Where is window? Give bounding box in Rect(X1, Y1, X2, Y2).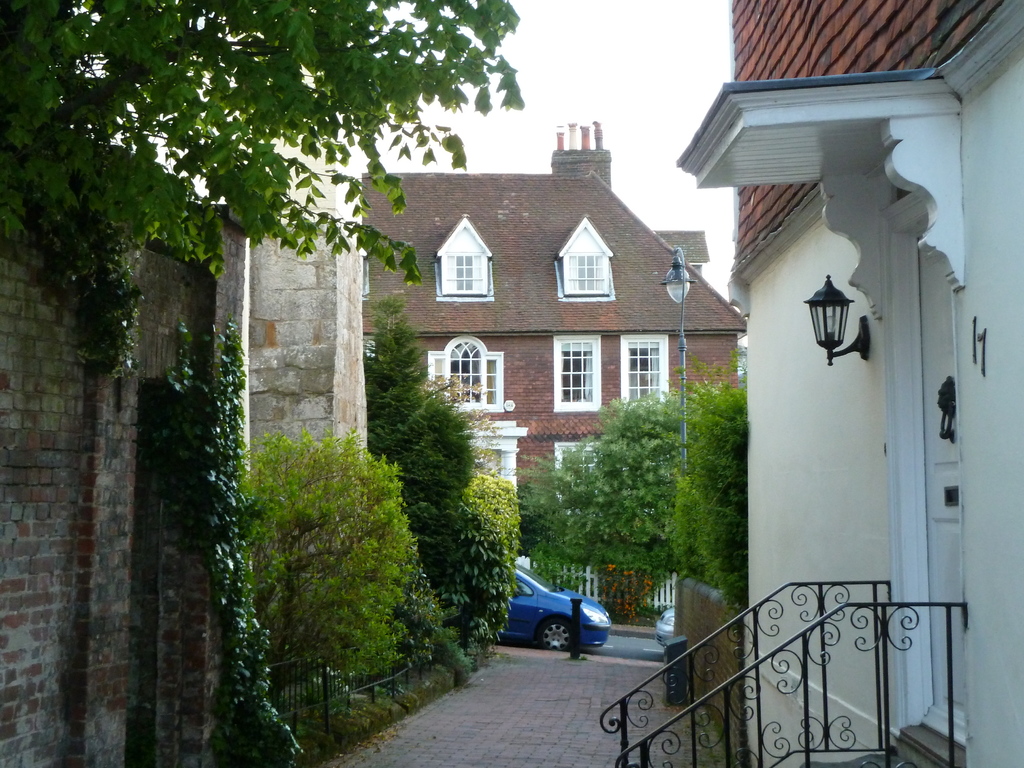
Rect(566, 253, 612, 294).
